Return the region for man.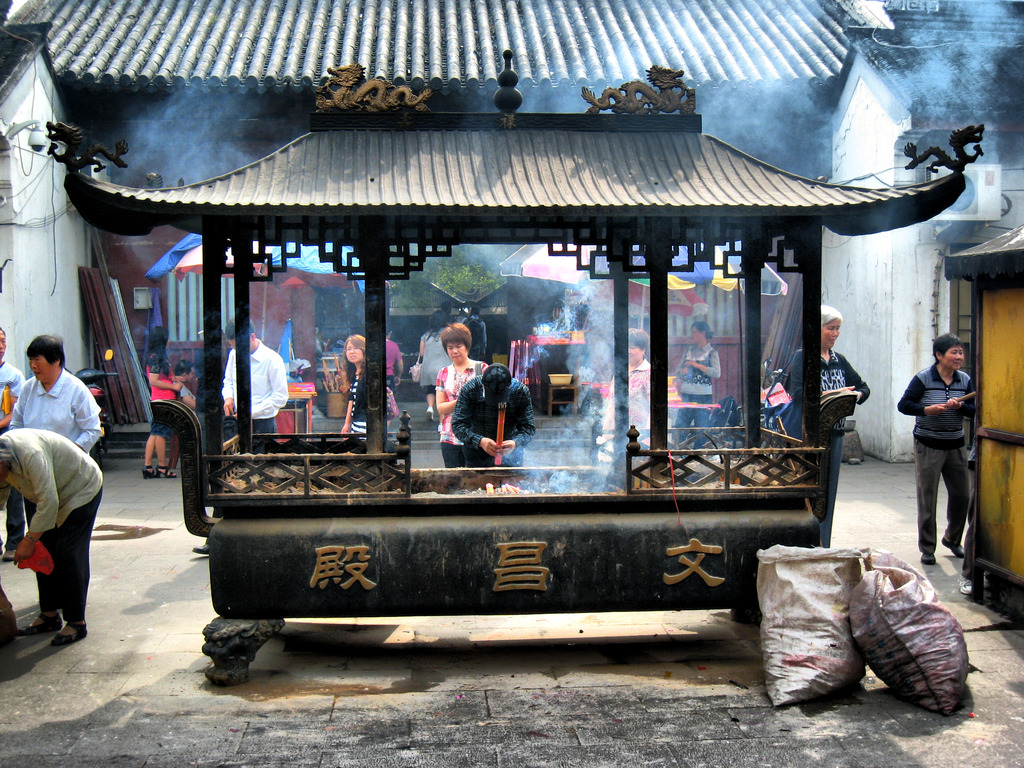
pyautogui.locateOnScreen(191, 313, 292, 556).
